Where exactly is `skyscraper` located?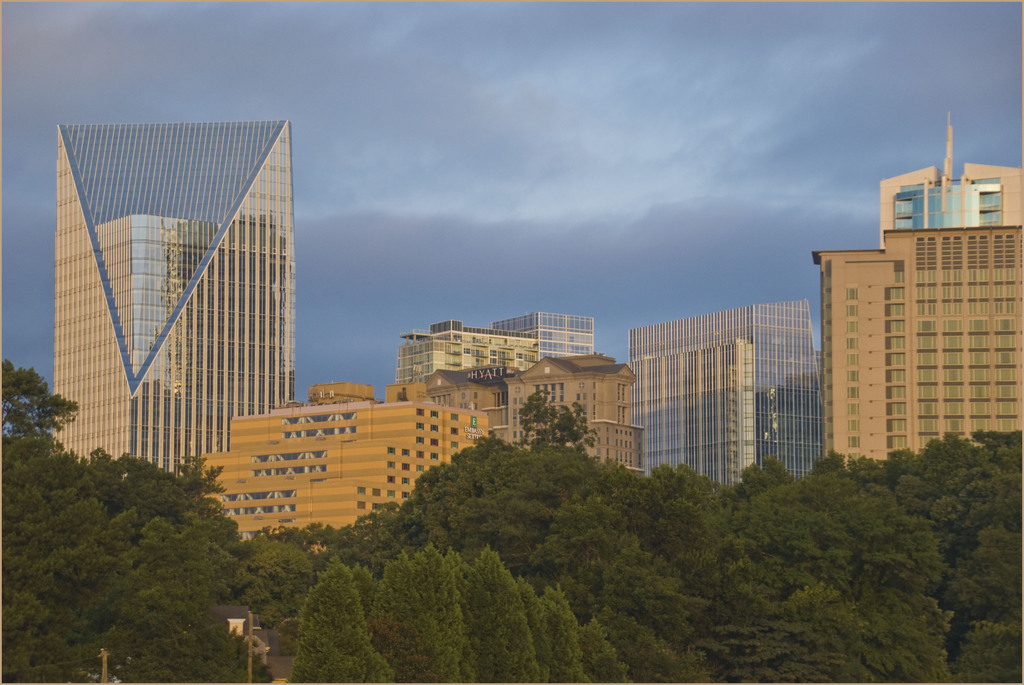
Its bounding box is [52, 118, 296, 479].
